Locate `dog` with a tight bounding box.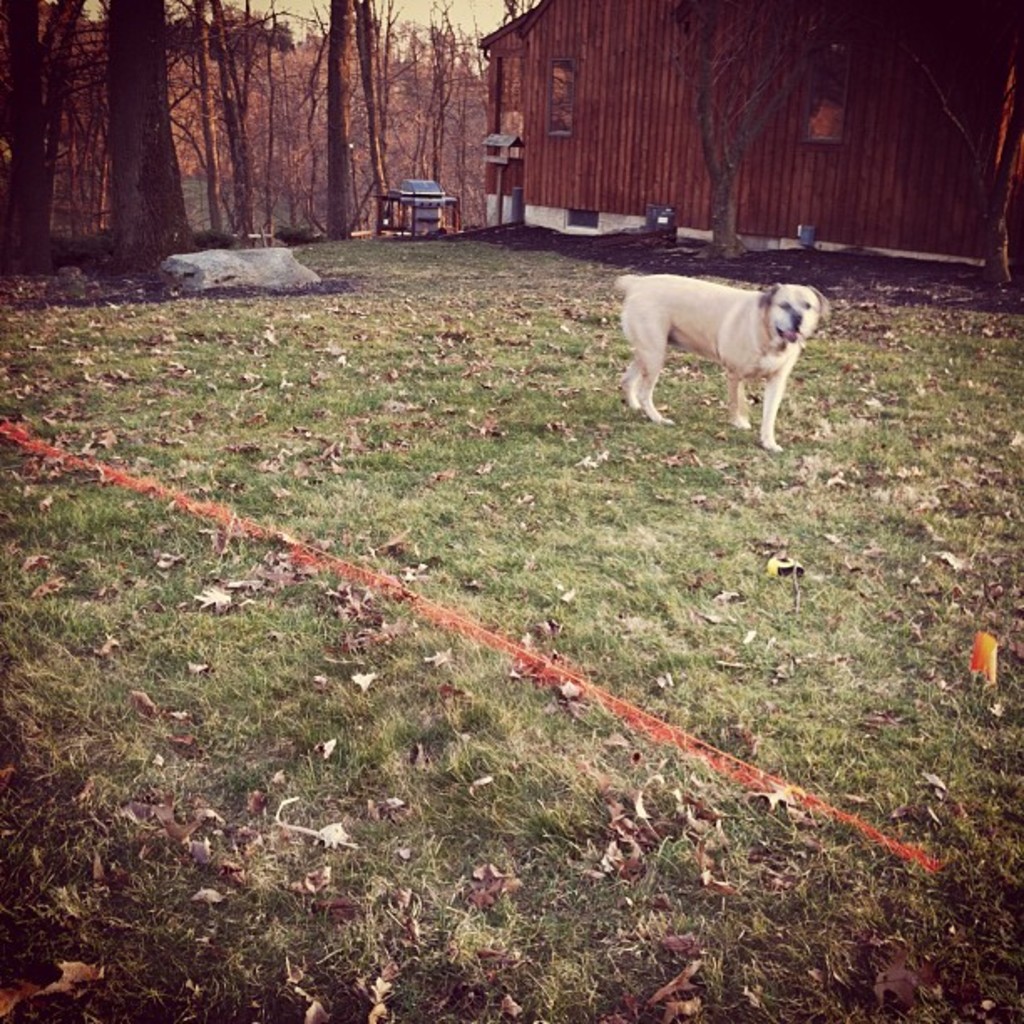
(x1=614, y1=273, x2=830, y2=455).
